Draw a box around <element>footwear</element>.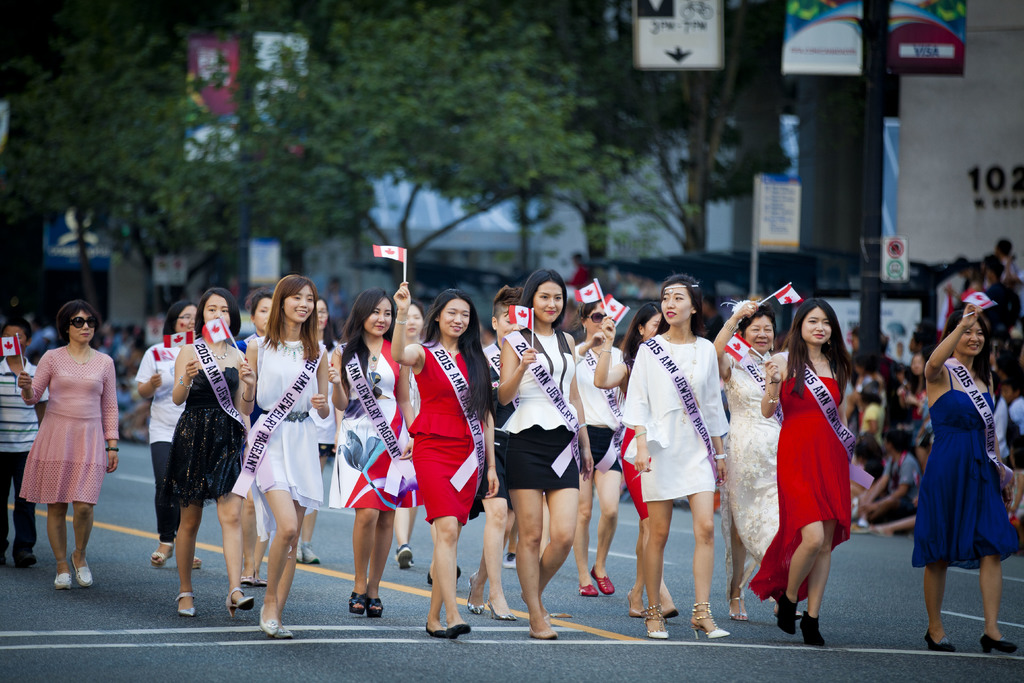
[445, 627, 472, 638].
